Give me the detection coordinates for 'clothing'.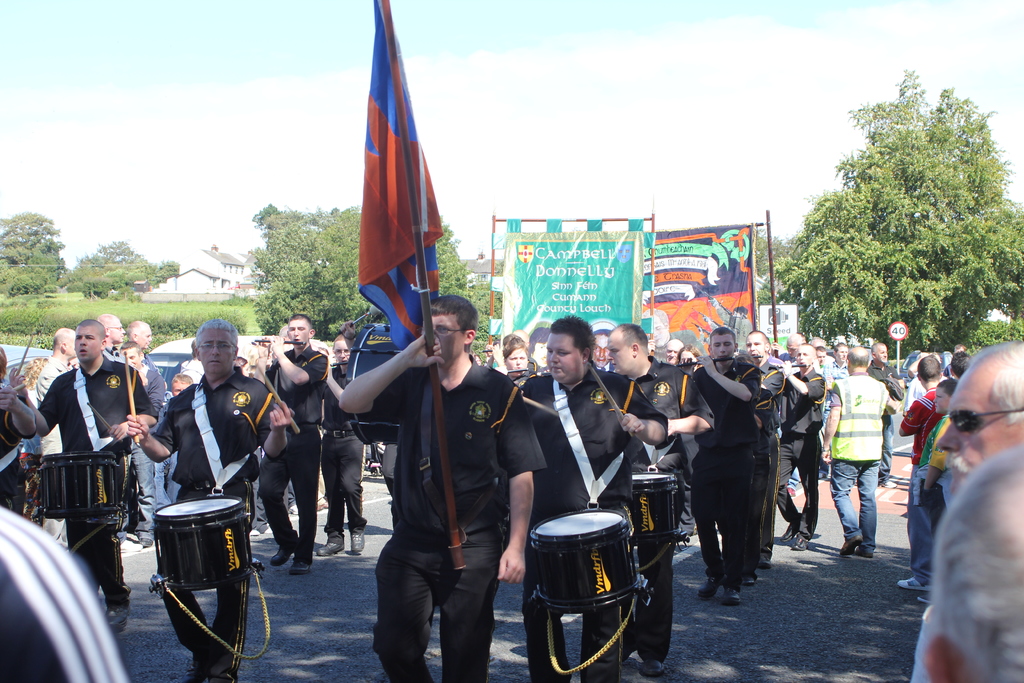
684, 355, 765, 598.
